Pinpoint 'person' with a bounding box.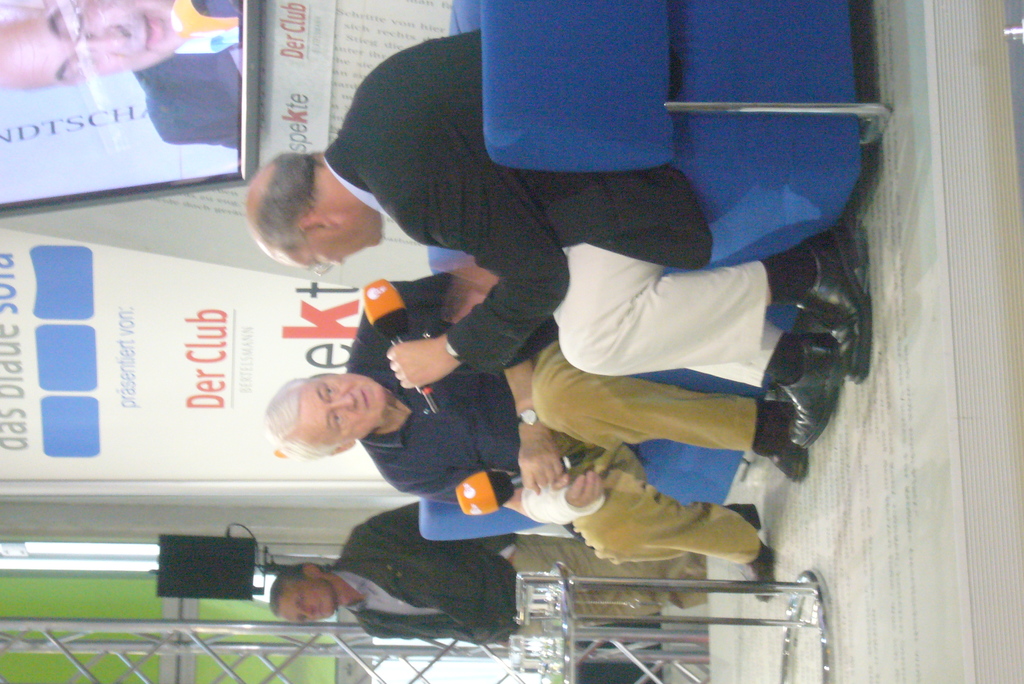
{"left": 245, "top": 32, "right": 883, "bottom": 387}.
